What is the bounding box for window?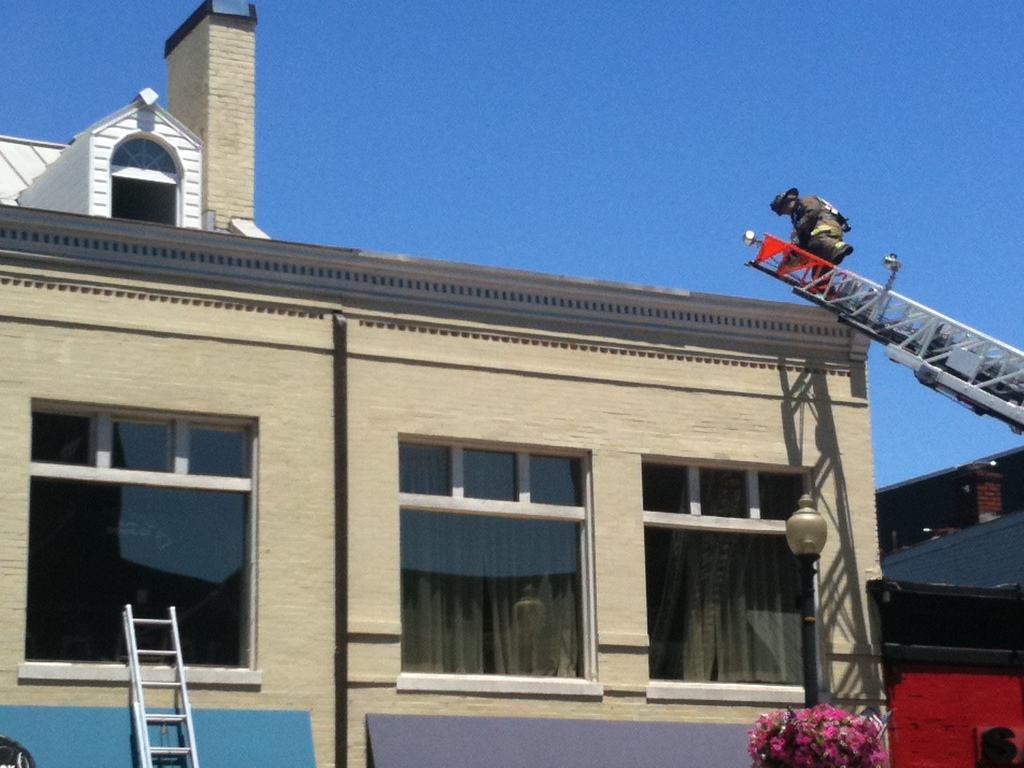
(401,436,599,680).
